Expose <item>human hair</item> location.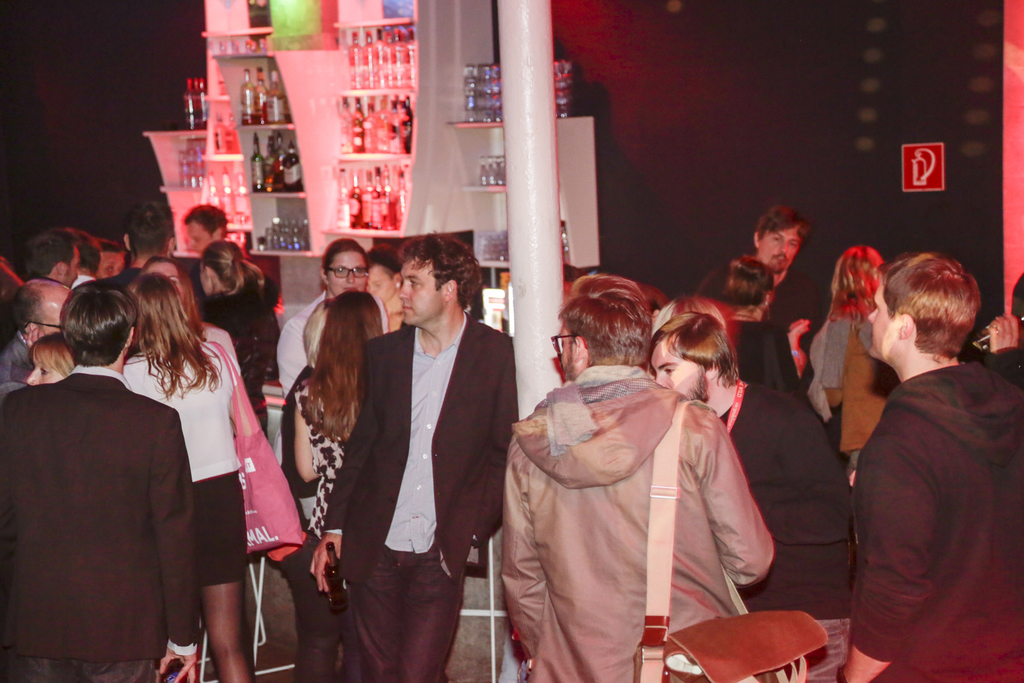
Exposed at Rect(115, 266, 217, 394).
